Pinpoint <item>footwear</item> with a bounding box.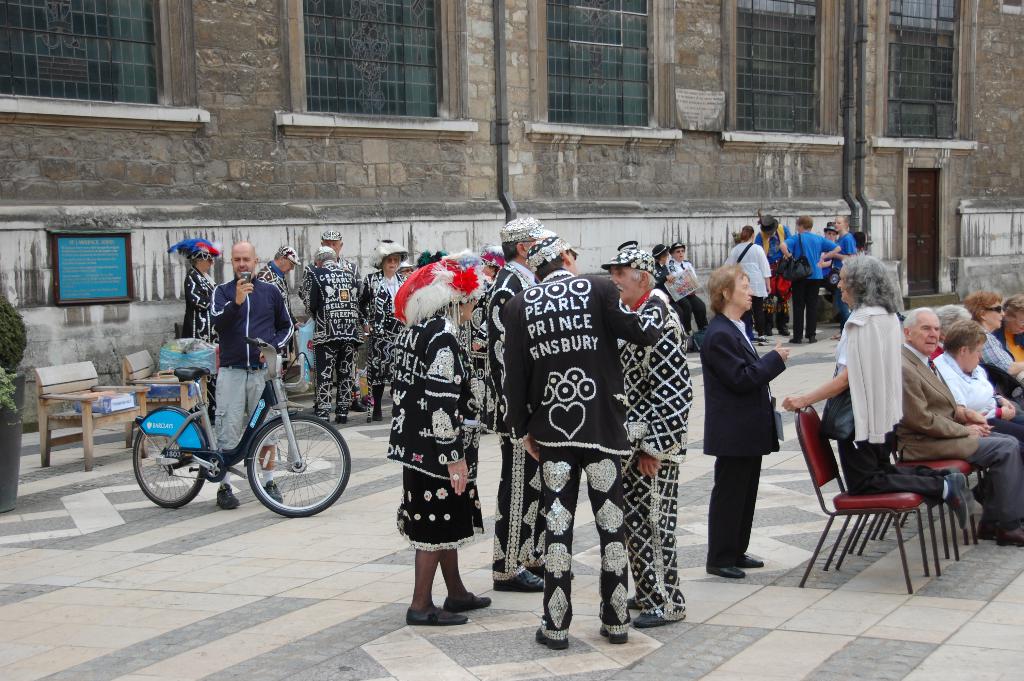
(left=707, top=566, right=743, bottom=578).
